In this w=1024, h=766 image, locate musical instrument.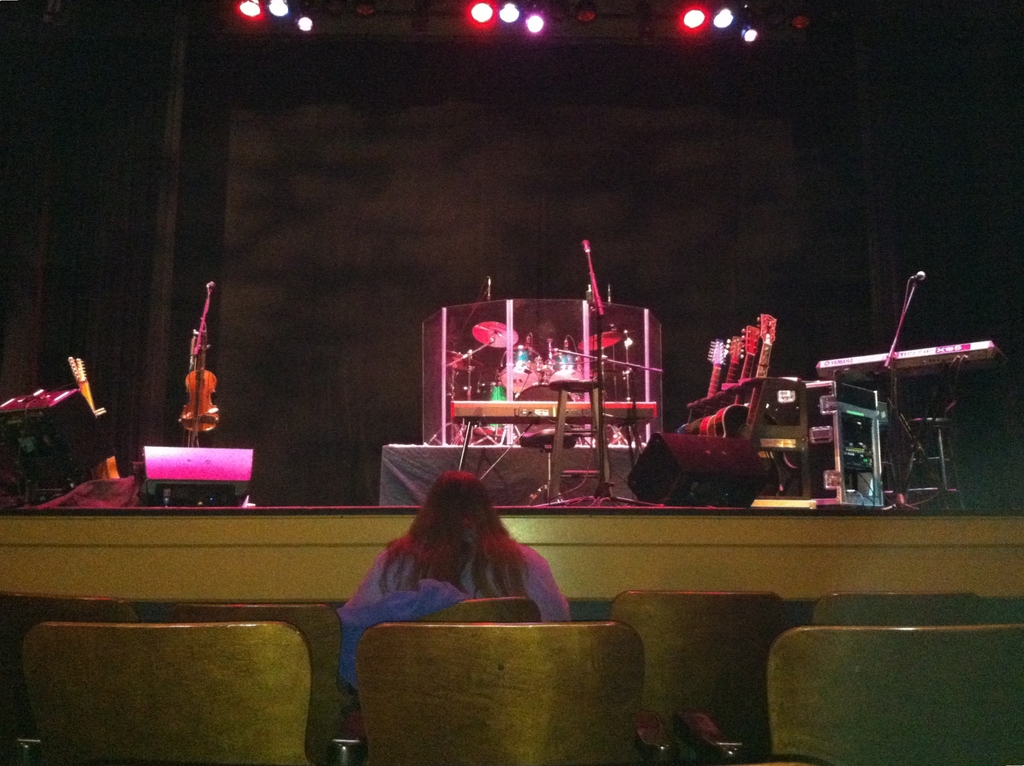
Bounding box: (811,335,1011,376).
